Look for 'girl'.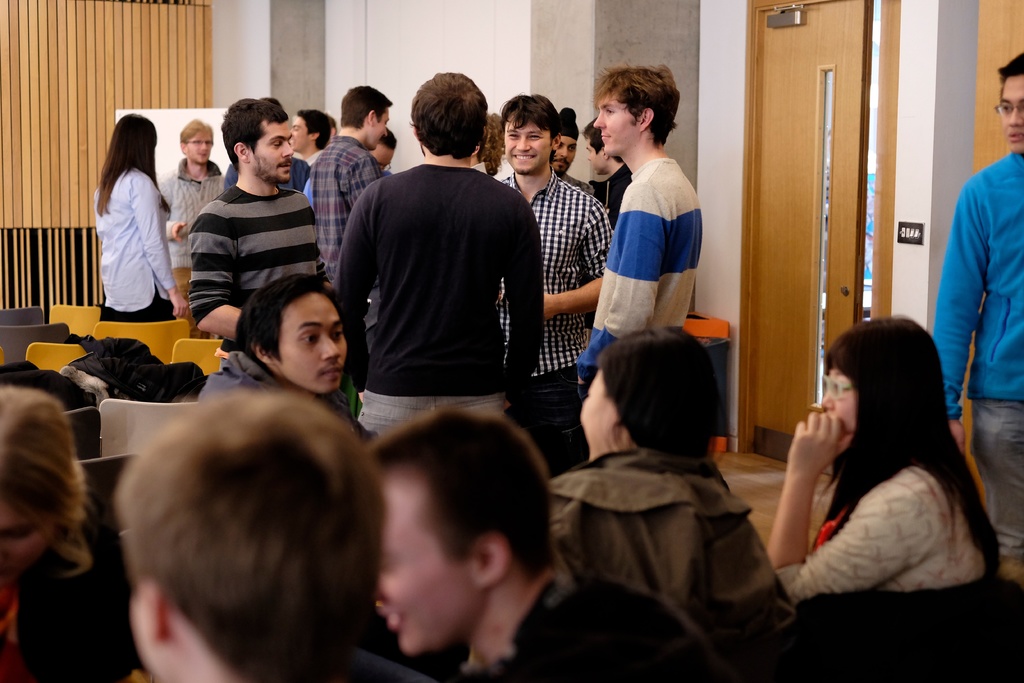
Found: bbox=[543, 315, 793, 667].
